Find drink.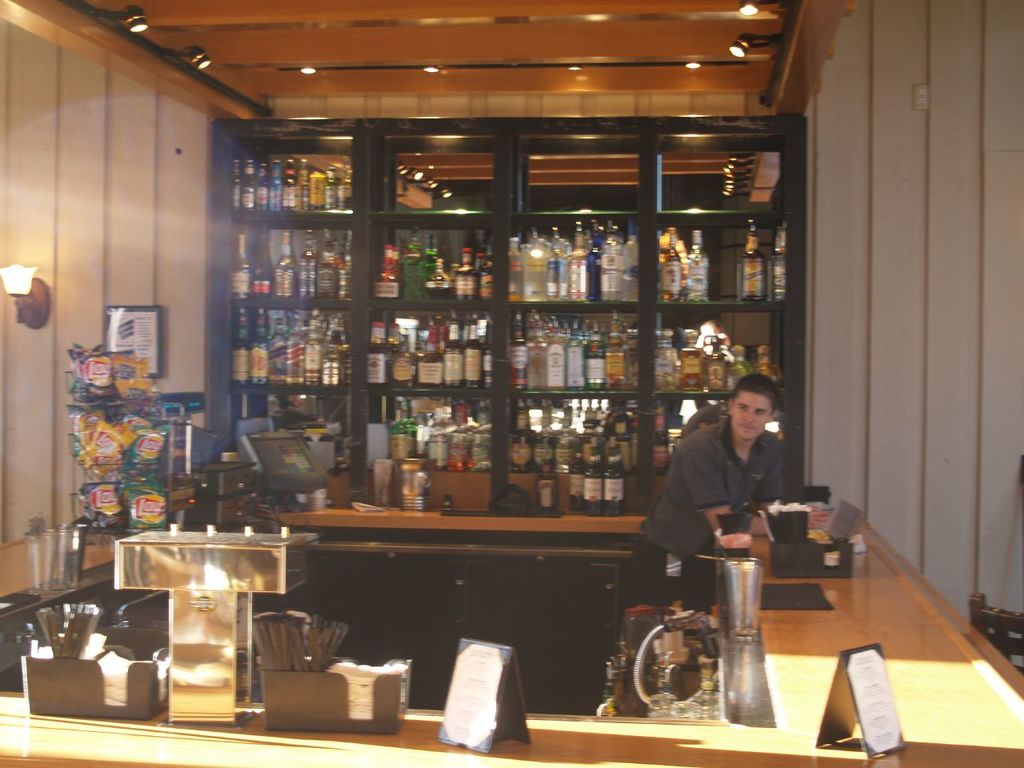
bbox(233, 162, 343, 210).
